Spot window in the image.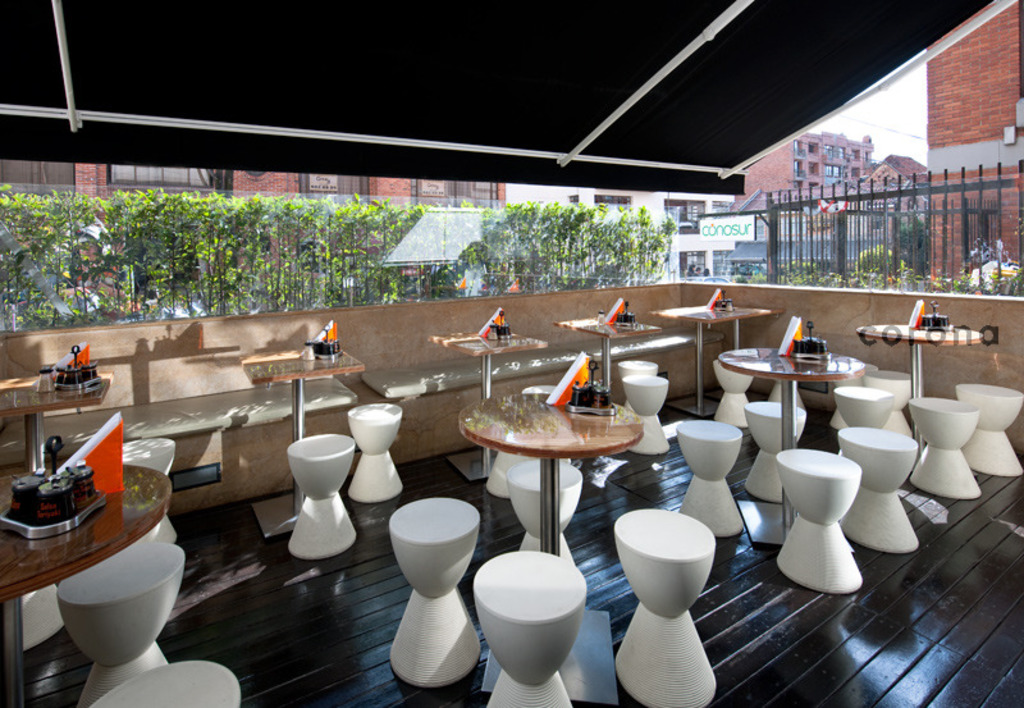
window found at (101, 165, 223, 209).
